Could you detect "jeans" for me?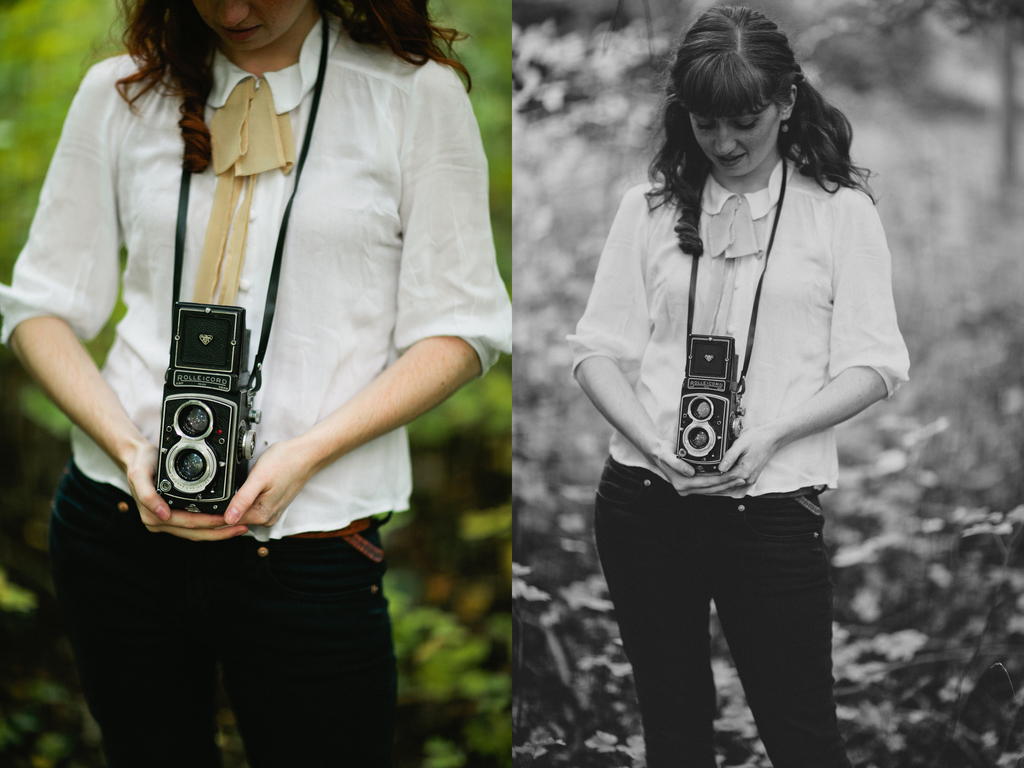
Detection result: [left=589, top=486, right=850, bottom=761].
